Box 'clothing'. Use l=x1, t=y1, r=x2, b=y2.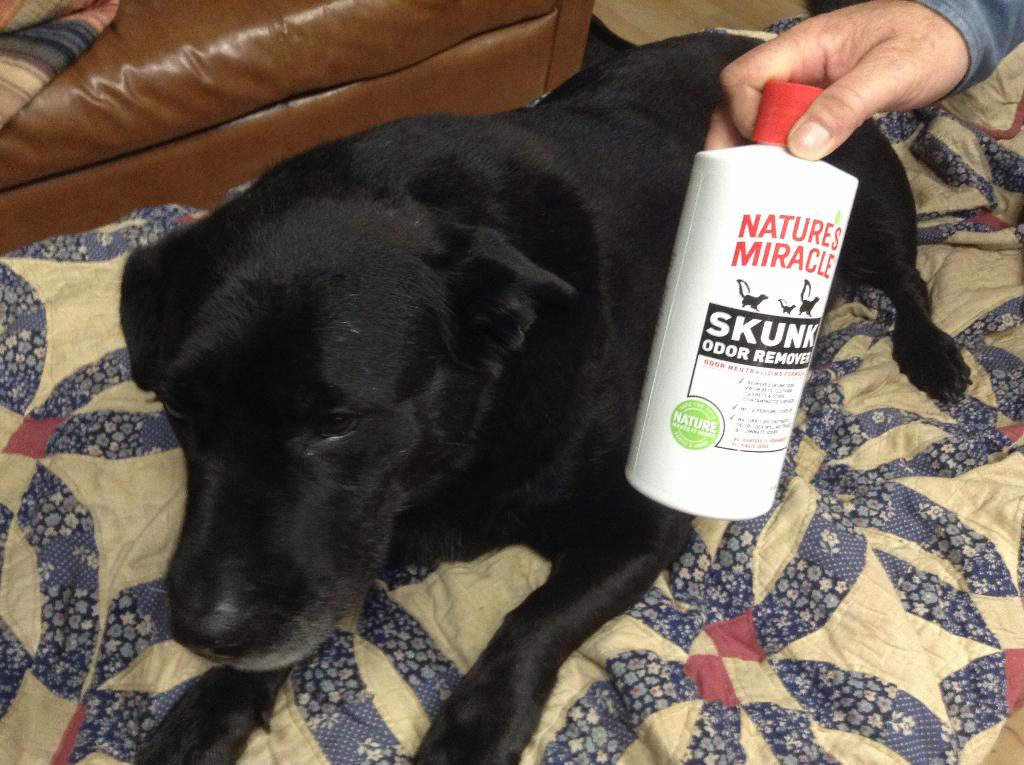
l=908, t=0, r=1023, b=93.
